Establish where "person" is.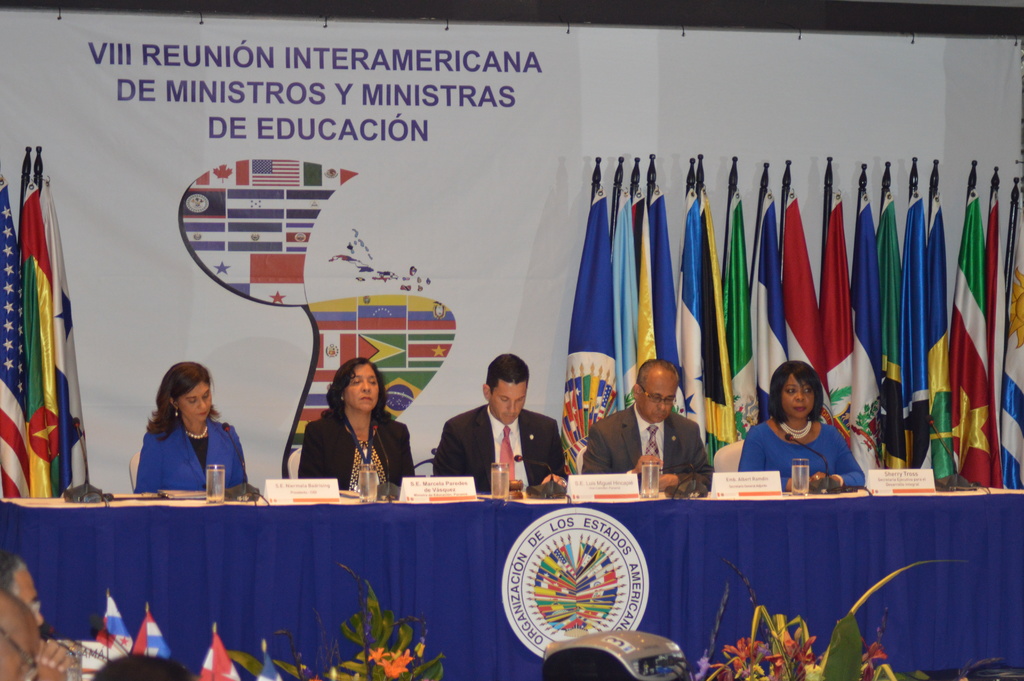
Established at box(431, 355, 568, 497).
